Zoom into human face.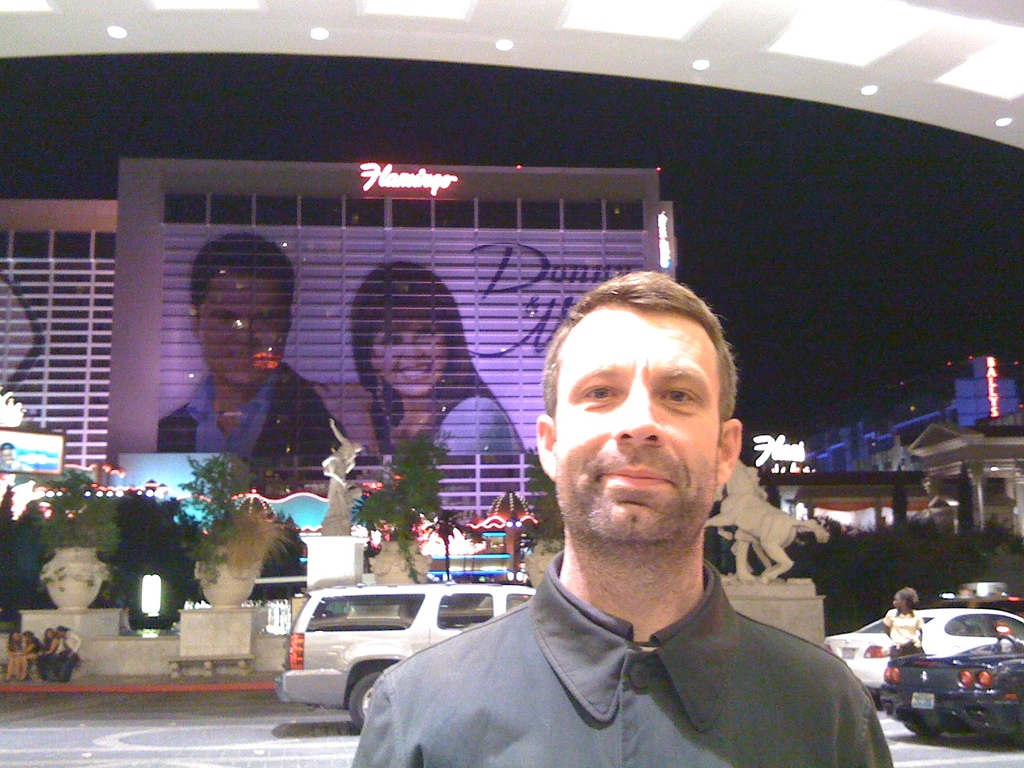
Zoom target: region(198, 273, 284, 382).
